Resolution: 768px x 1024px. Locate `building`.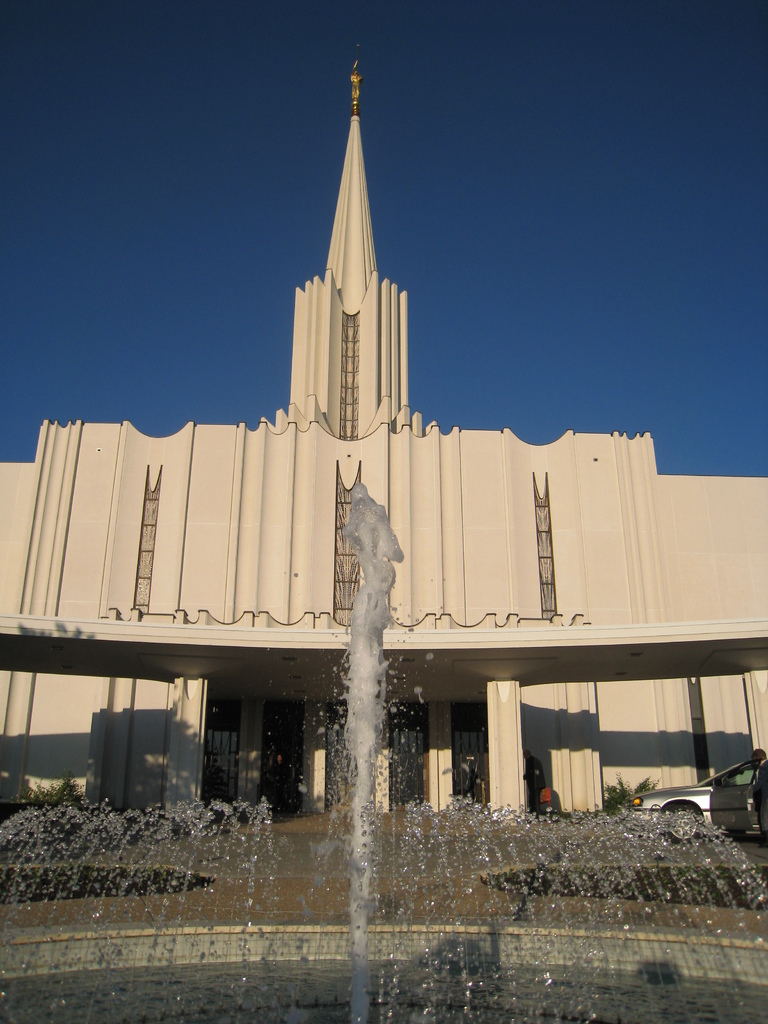
region(0, 51, 767, 820).
